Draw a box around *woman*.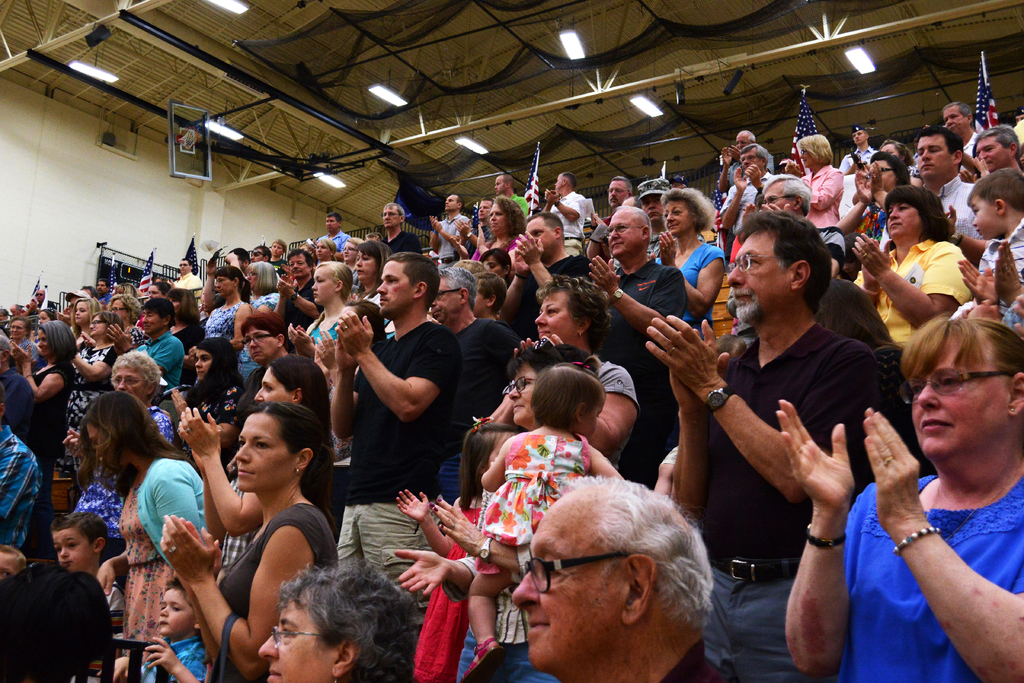
(left=780, top=131, right=841, bottom=261).
